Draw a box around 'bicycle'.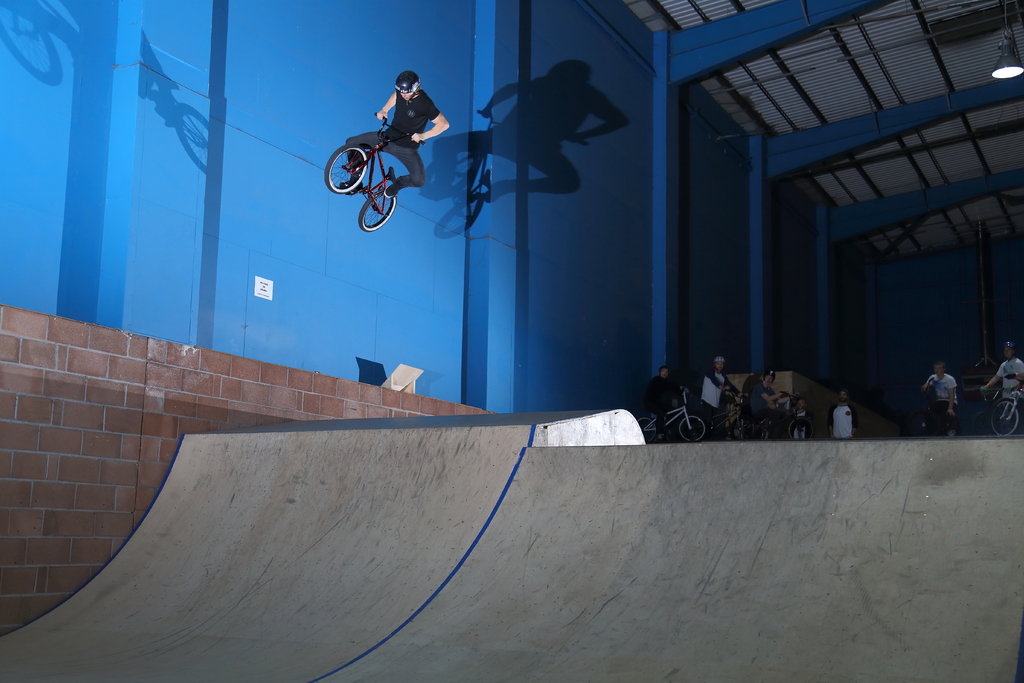
Rect(992, 370, 1023, 439).
